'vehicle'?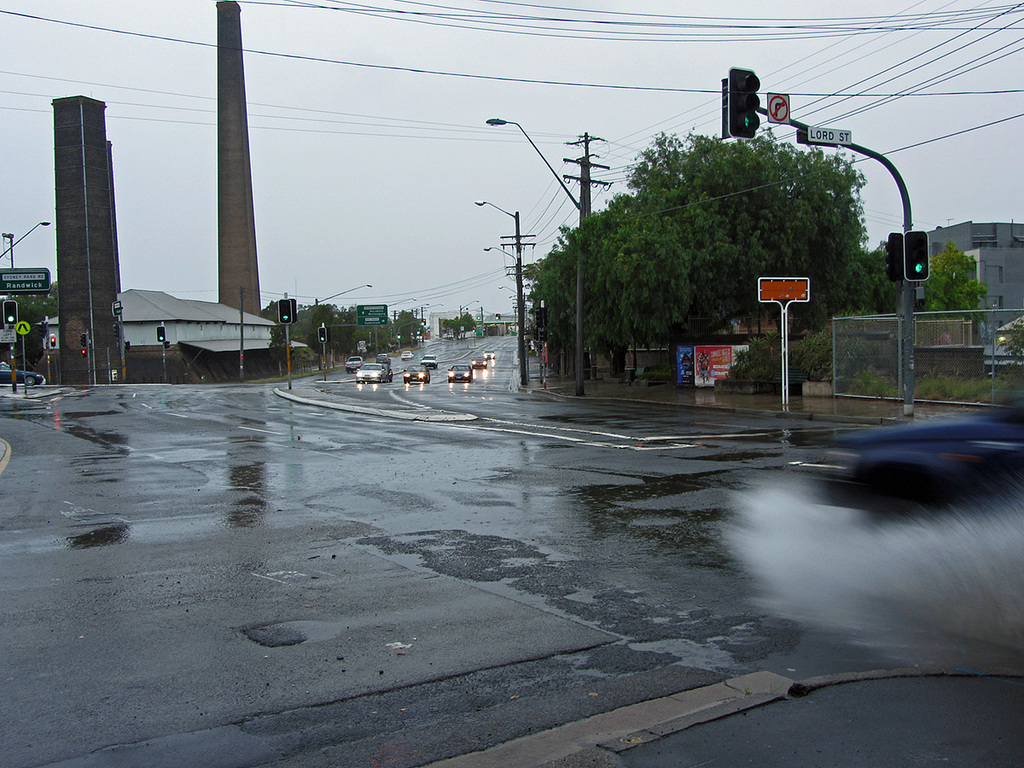
{"left": 404, "top": 363, "right": 430, "bottom": 387}
